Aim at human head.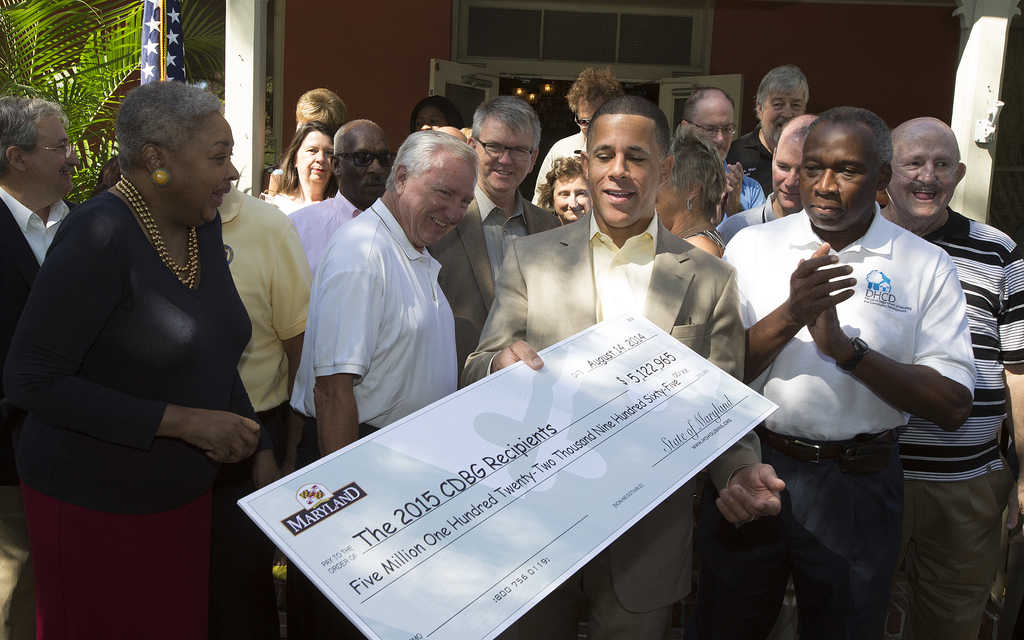
Aimed at crop(387, 127, 477, 248).
